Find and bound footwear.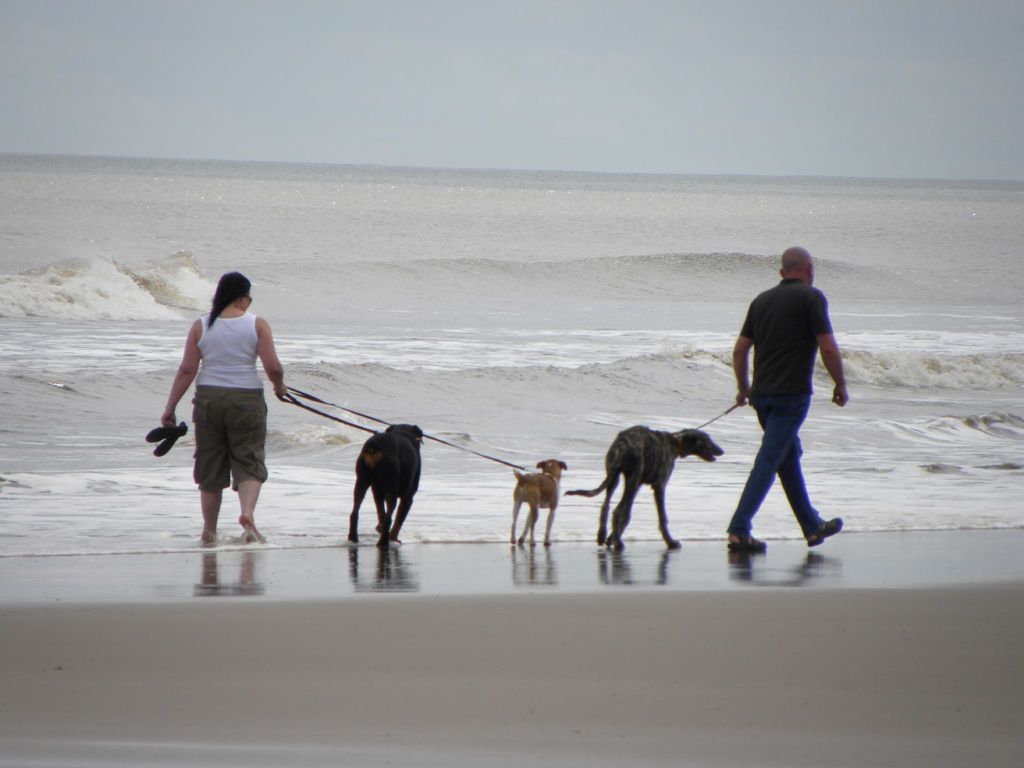
Bound: <box>141,424,179,442</box>.
